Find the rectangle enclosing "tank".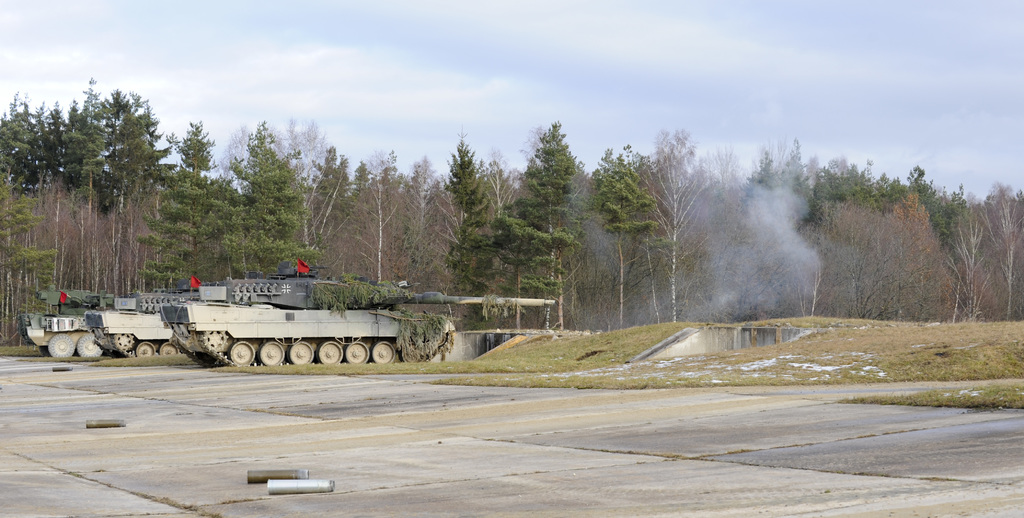
box(84, 275, 216, 359).
